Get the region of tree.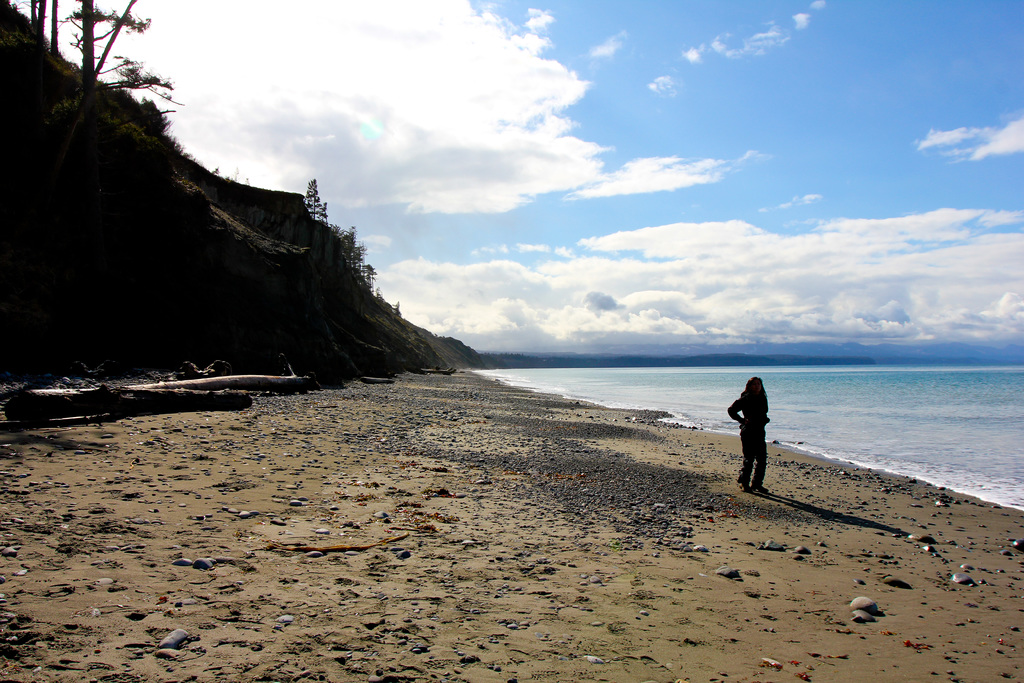
<bbox>301, 174, 325, 220</bbox>.
